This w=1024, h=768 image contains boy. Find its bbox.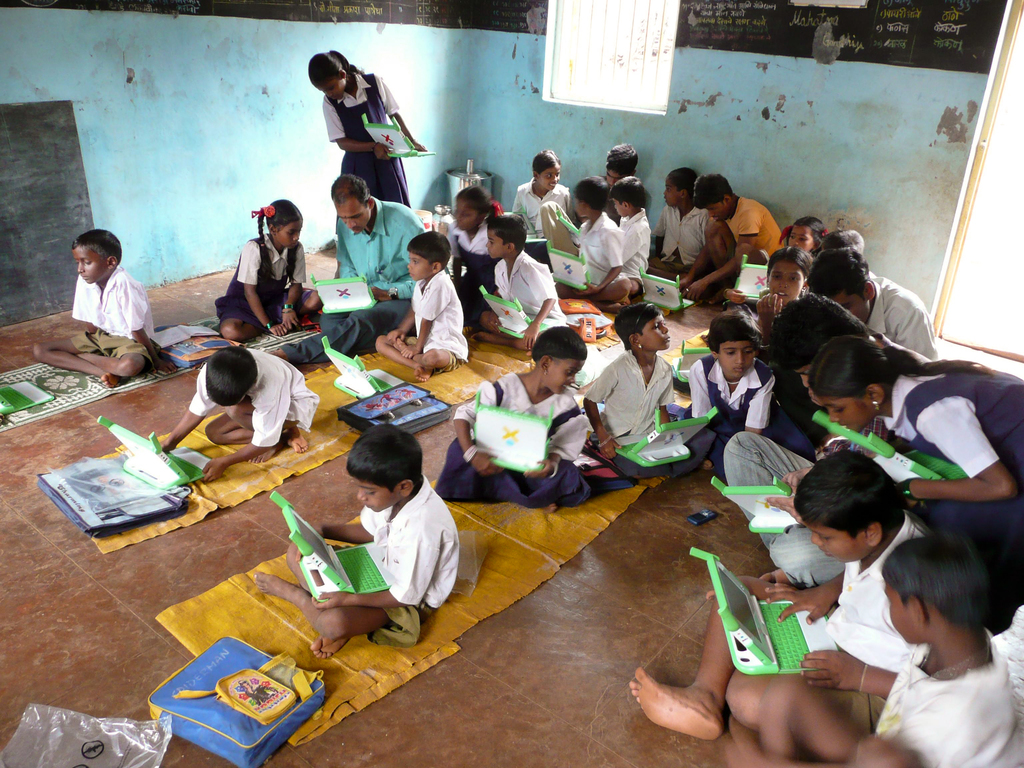
{"left": 161, "top": 348, "right": 323, "bottom": 483}.
